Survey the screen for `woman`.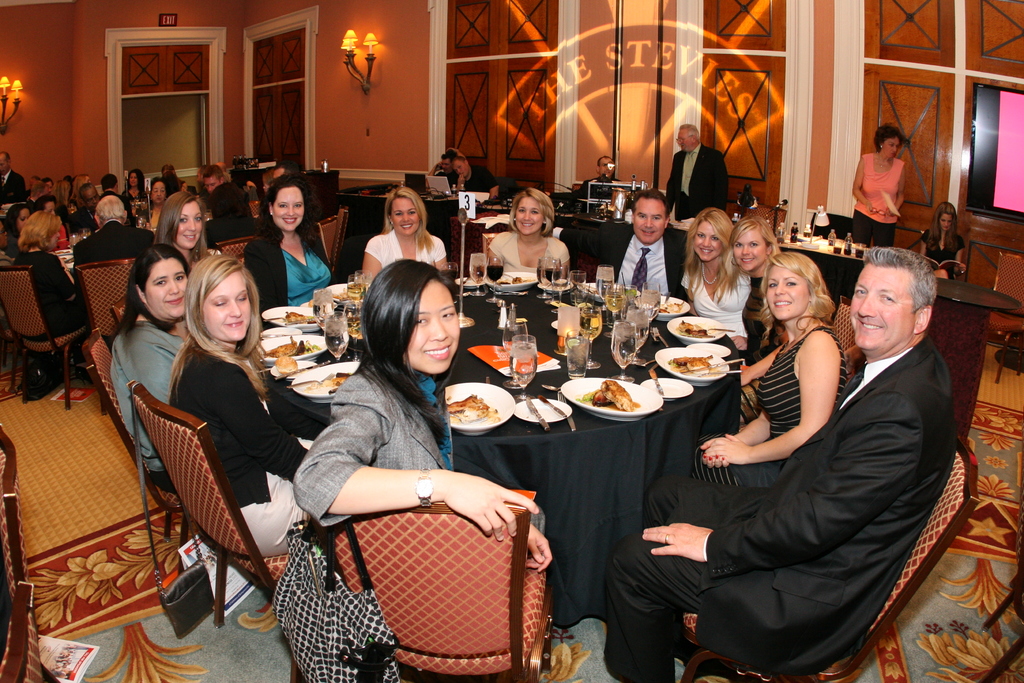
Survey found: locate(356, 184, 446, 273).
